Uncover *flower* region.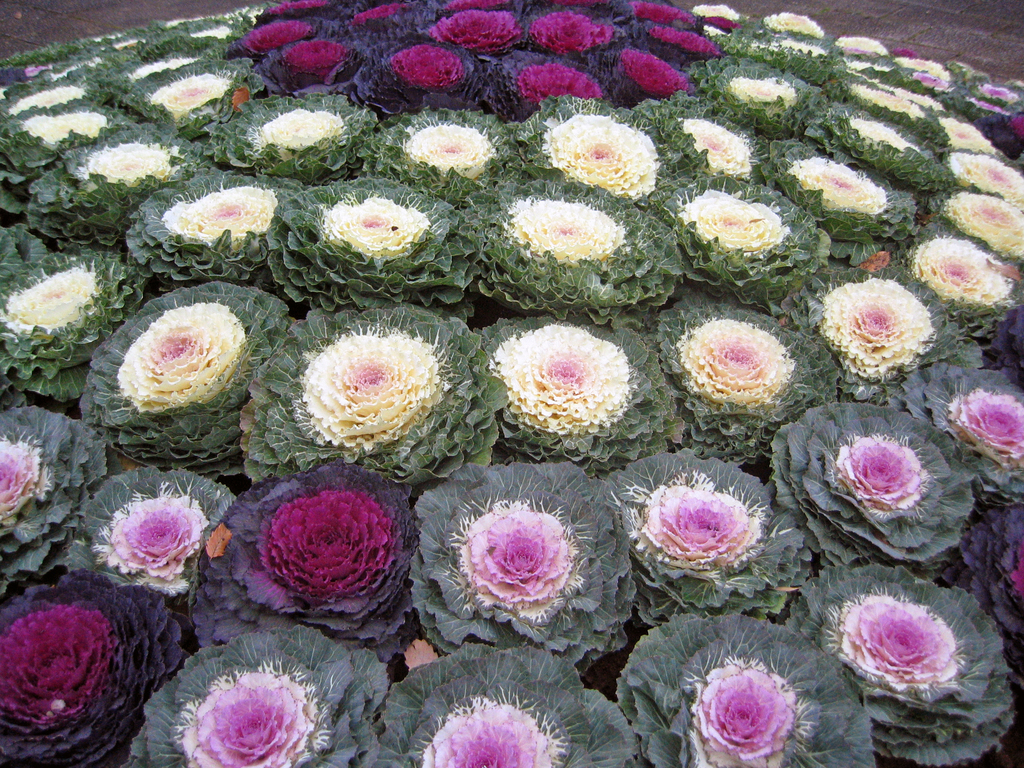
Uncovered: bbox(348, 3, 408, 19).
